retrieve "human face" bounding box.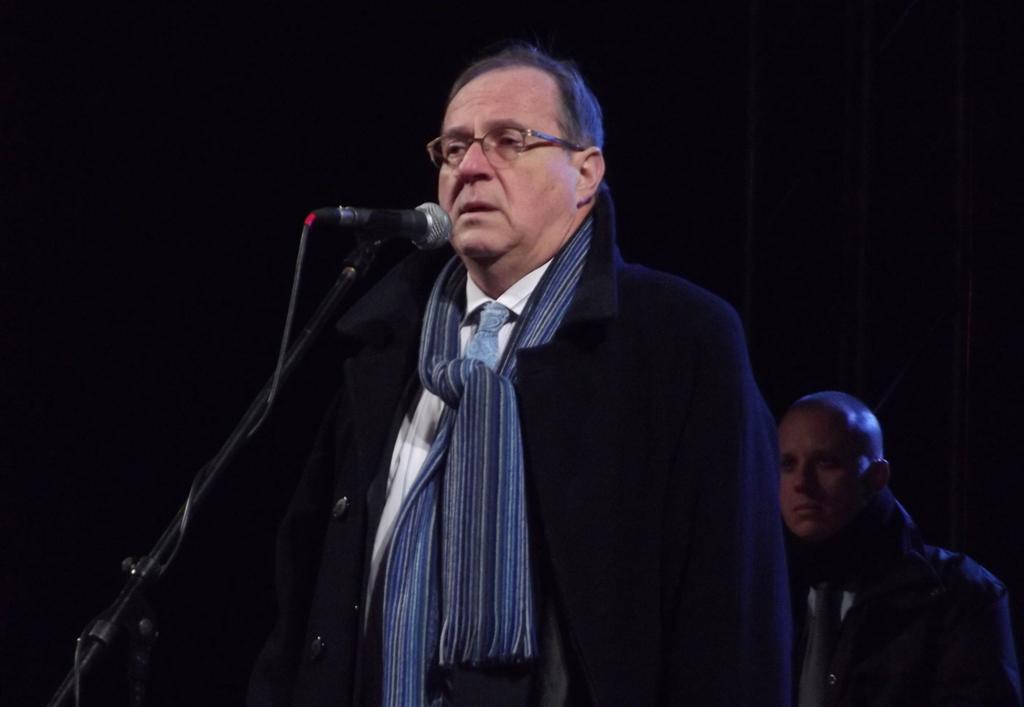
Bounding box: {"x1": 438, "y1": 66, "x2": 576, "y2": 258}.
